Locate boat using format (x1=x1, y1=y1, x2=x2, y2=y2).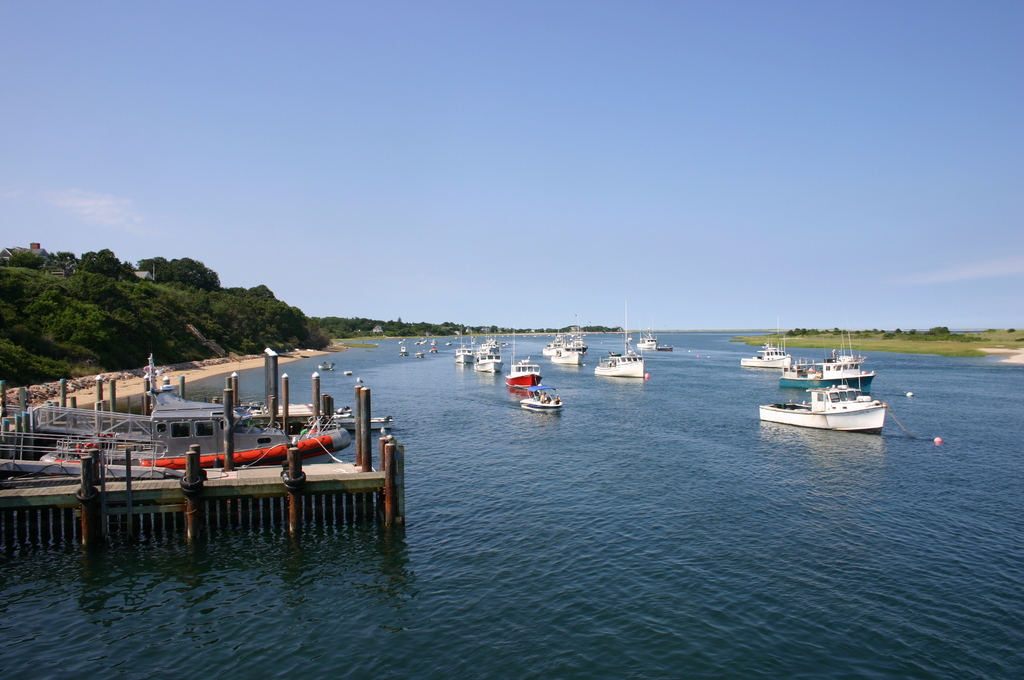
(x1=454, y1=328, x2=479, y2=365).
